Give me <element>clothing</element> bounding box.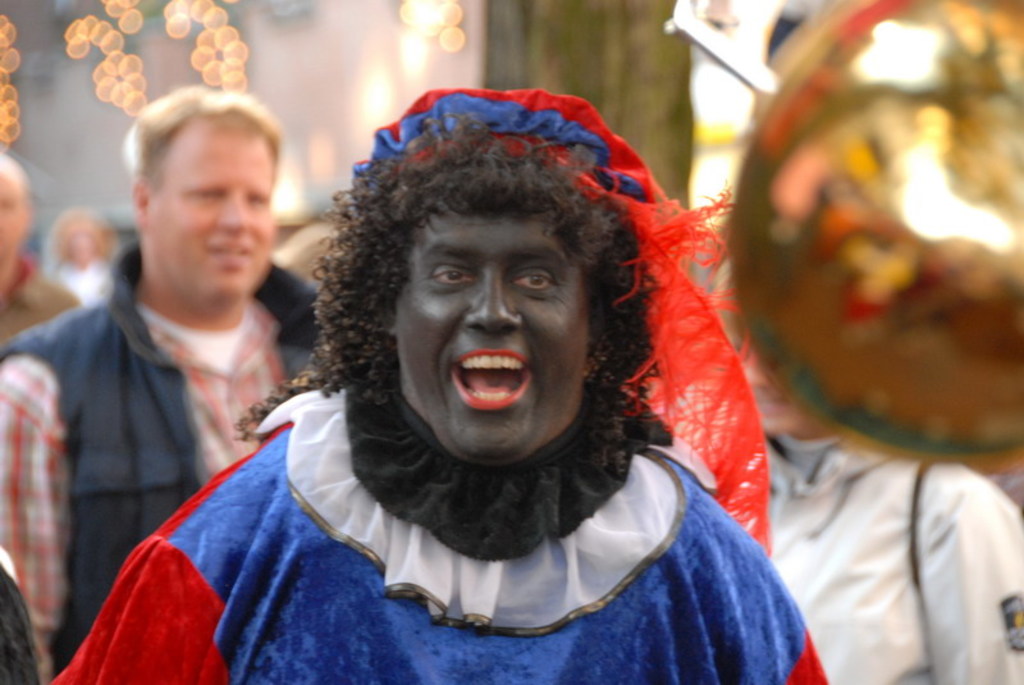
left=0, top=237, right=323, bottom=684.
